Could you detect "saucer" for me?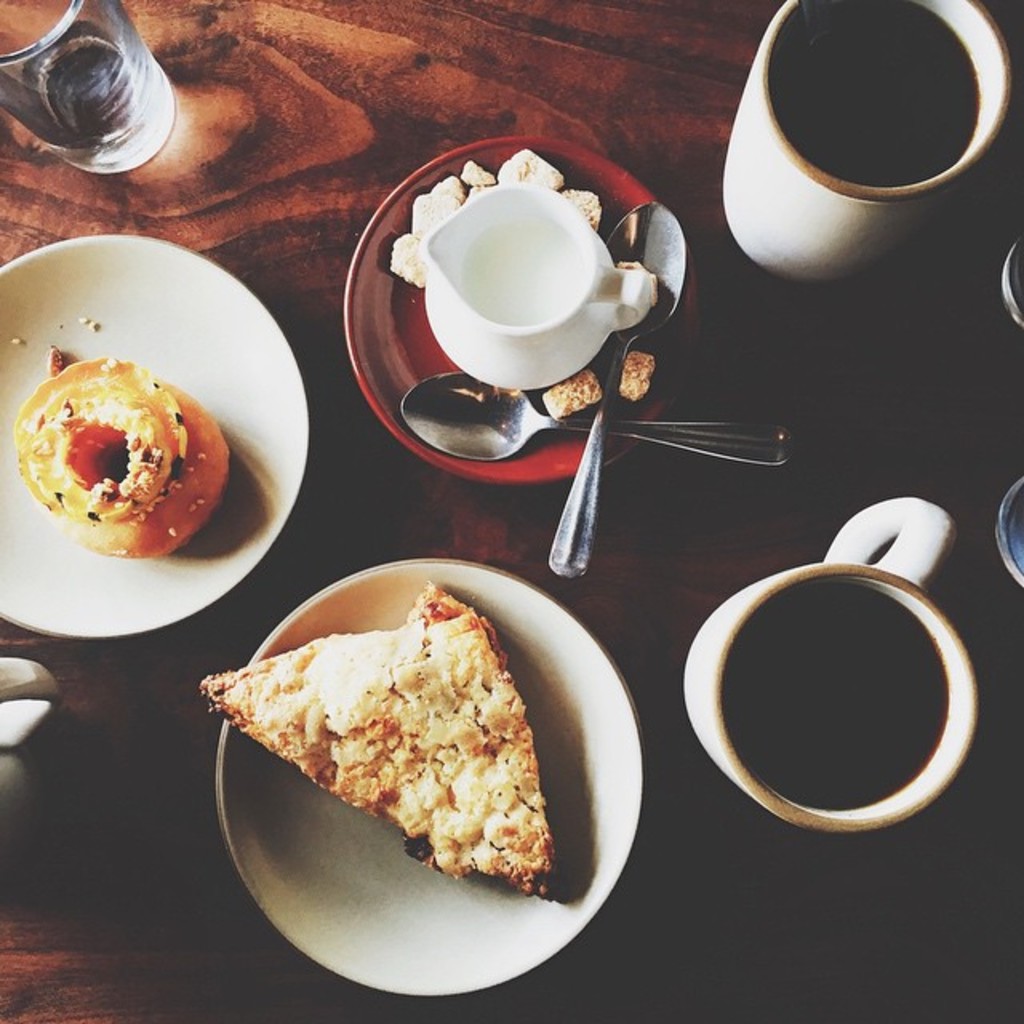
Detection result: 213:555:642:1003.
